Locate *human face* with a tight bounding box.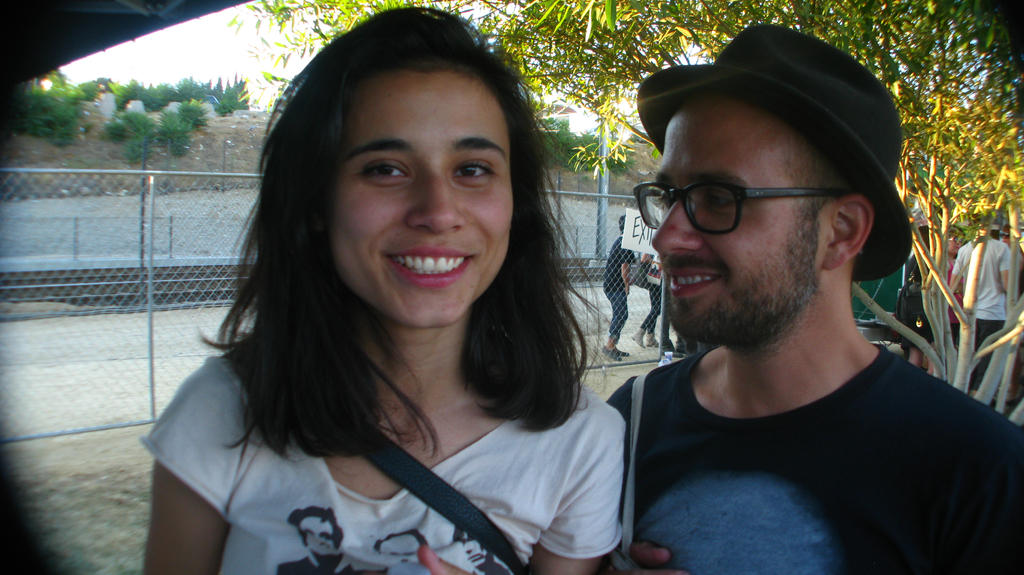
<region>329, 62, 516, 329</region>.
